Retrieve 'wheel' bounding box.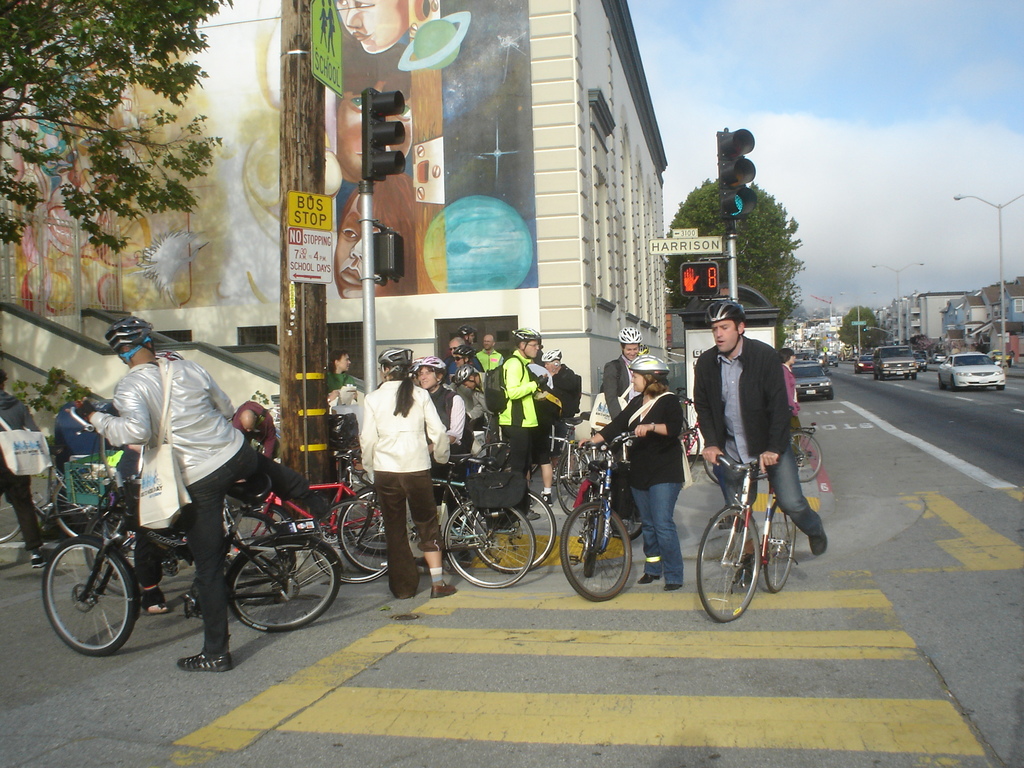
Bounding box: x1=0 y1=492 x2=29 y2=546.
